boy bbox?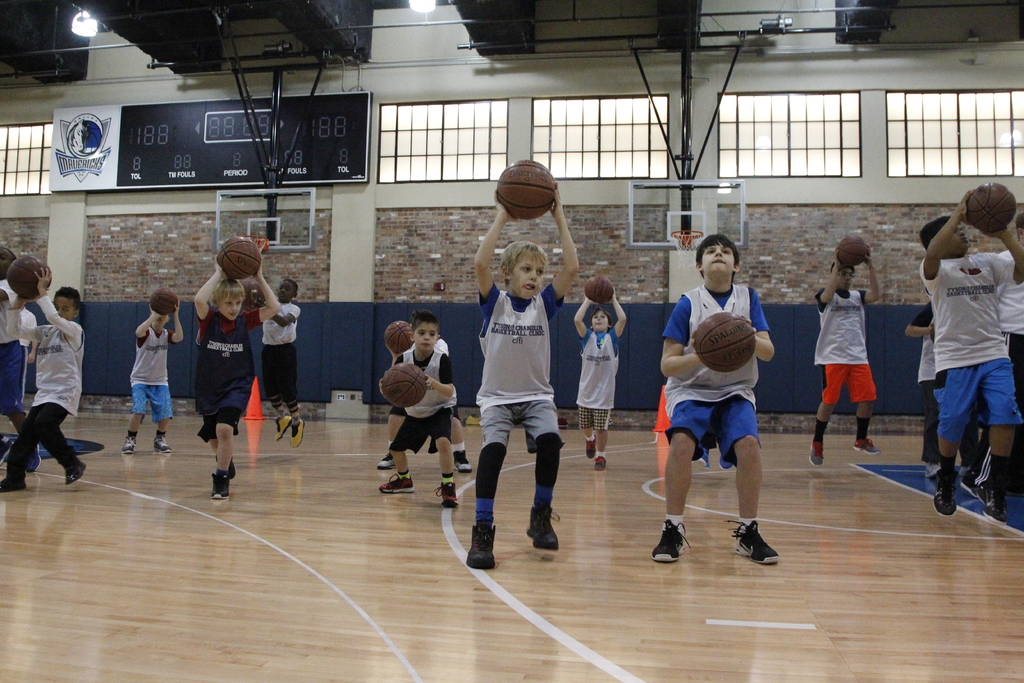
x1=572 y1=290 x2=625 y2=473
